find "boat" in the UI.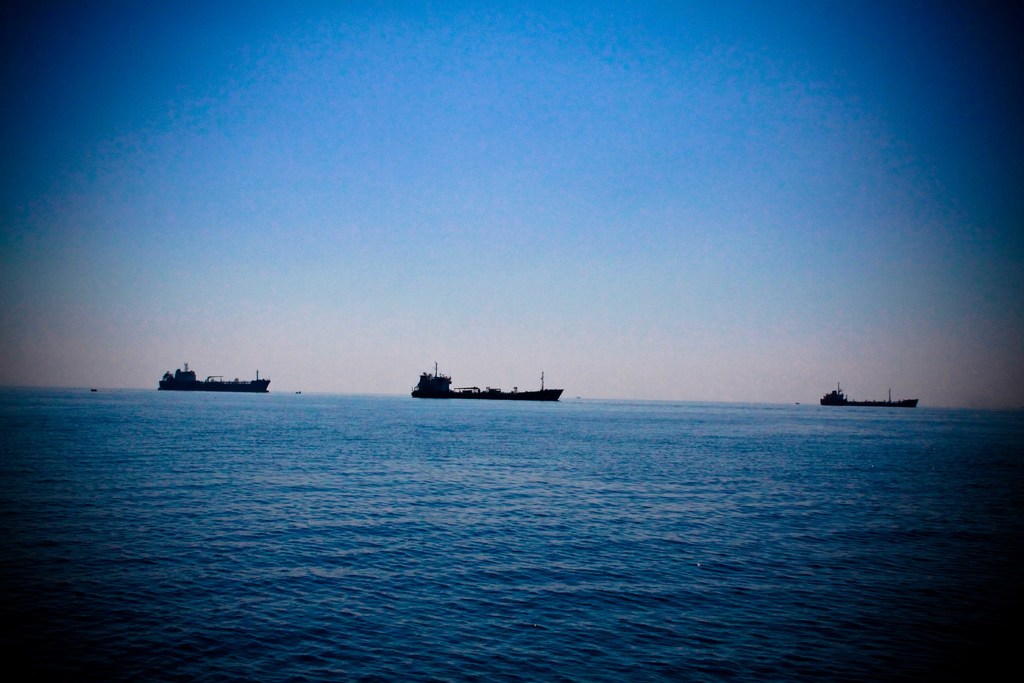
UI element at Rect(156, 357, 274, 396).
